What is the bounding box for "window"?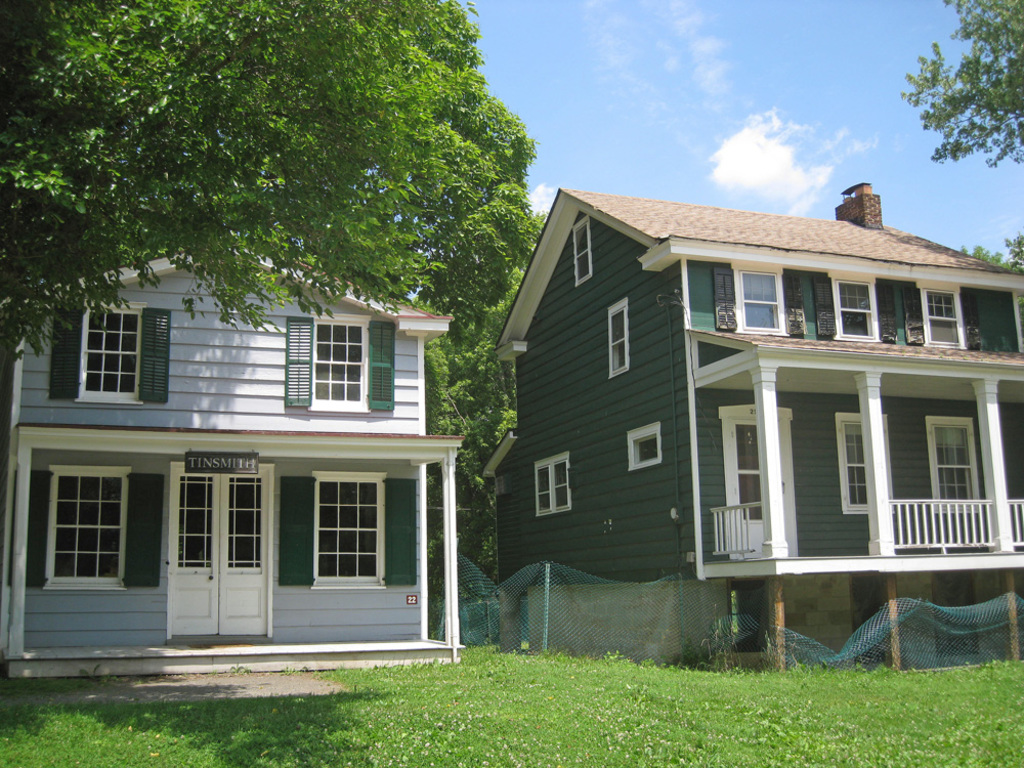
538,454,568,514.
